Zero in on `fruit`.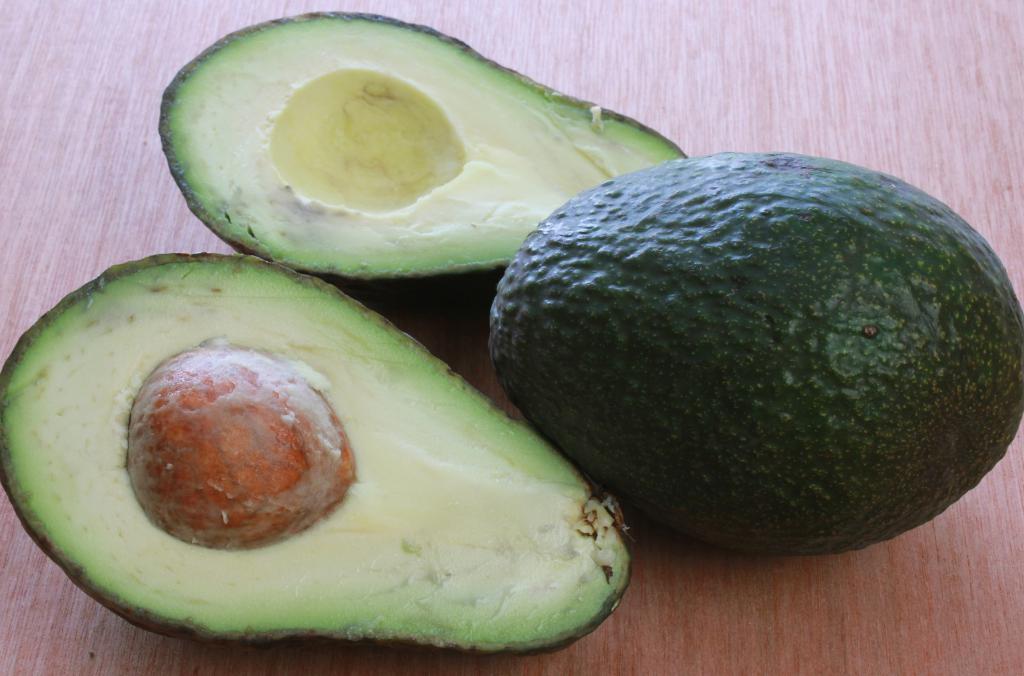
Zeroed in: (154,4,689,285).
